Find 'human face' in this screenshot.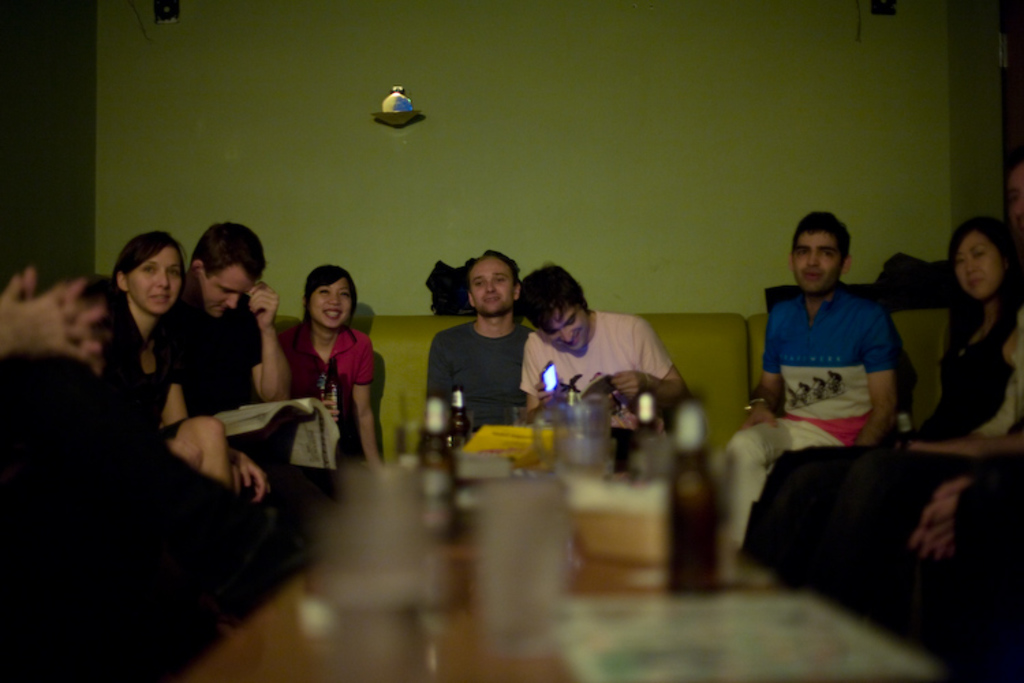
The bounding box for 'human face' is 546/305/586/352.
